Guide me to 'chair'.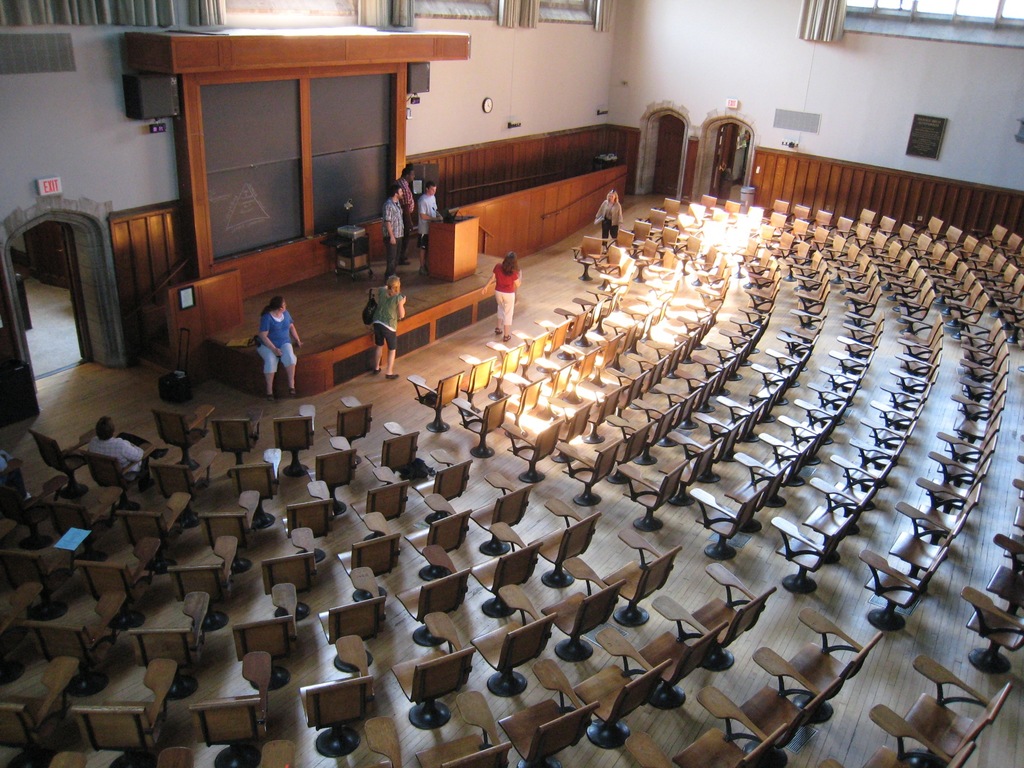
Guidance: l=49, t=484, r=124, b=550.
